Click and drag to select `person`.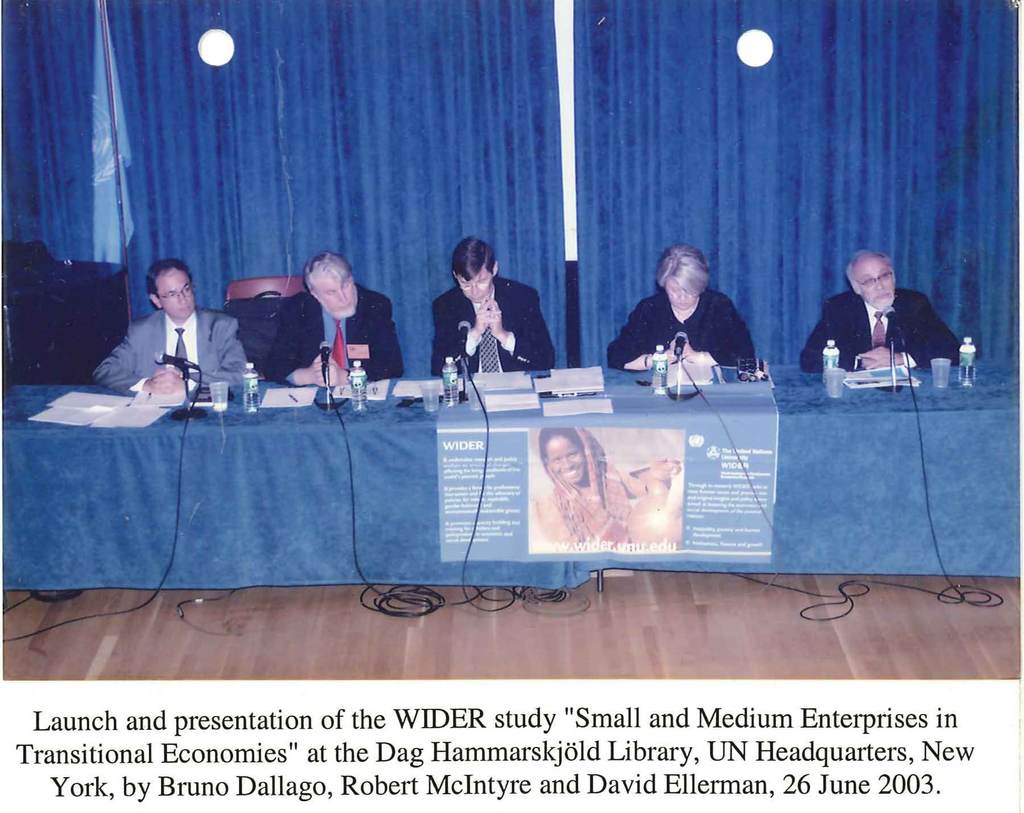
Selection: <bbox>257, 252, 401, 378</bbox>.
